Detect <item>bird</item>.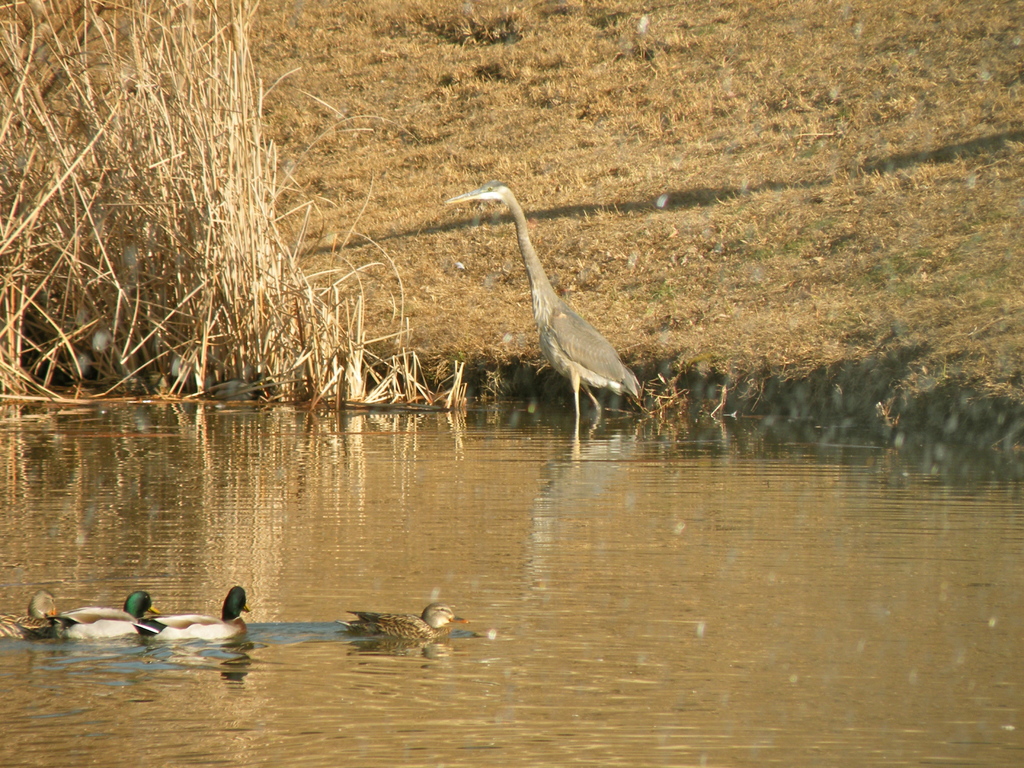
Detected at [340,601,468,644].
